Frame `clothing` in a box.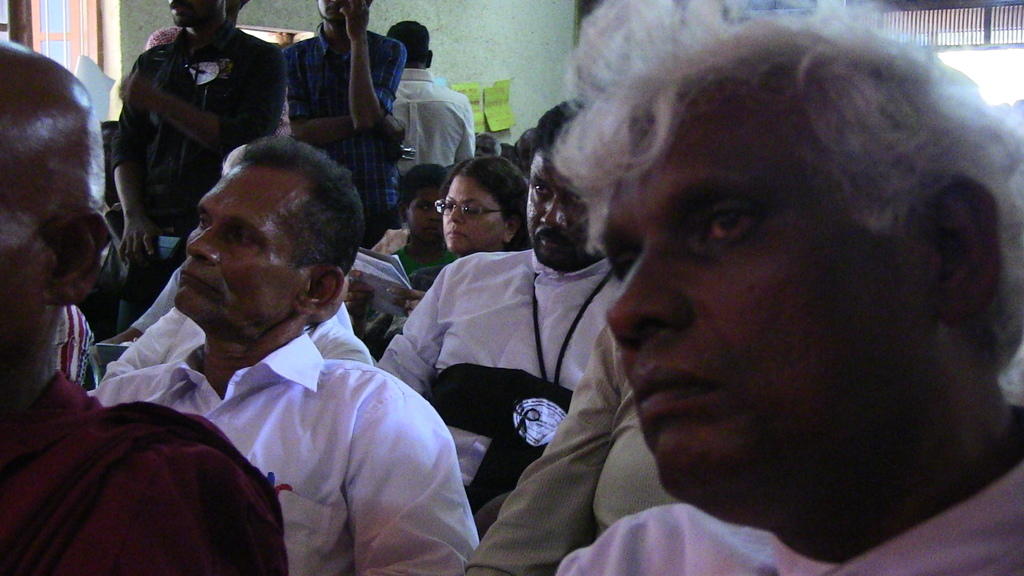
detection(463, 332, 681, 575).
